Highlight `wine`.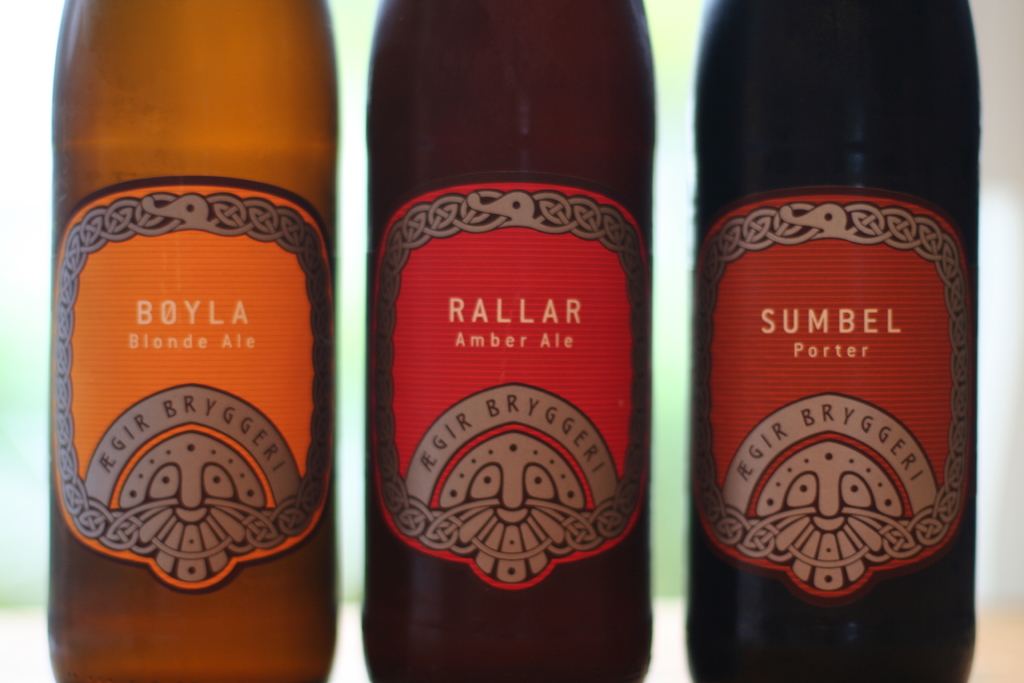
Highlighted region: detection(691, 11, 986, 632).
